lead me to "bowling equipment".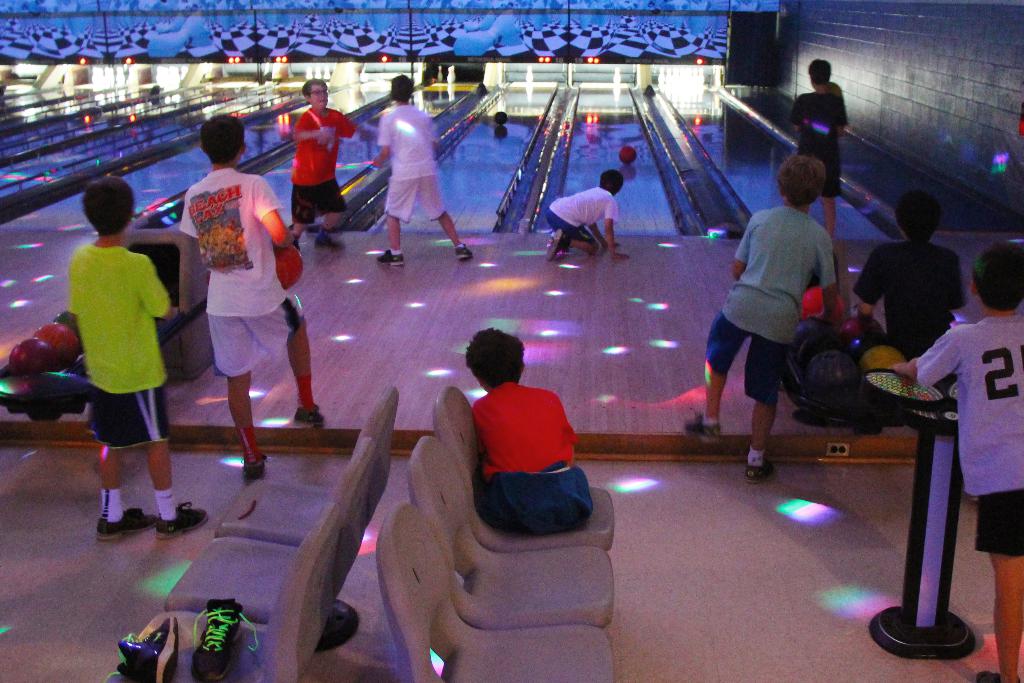
Lead to BBox(492, 106, 510, 124).
